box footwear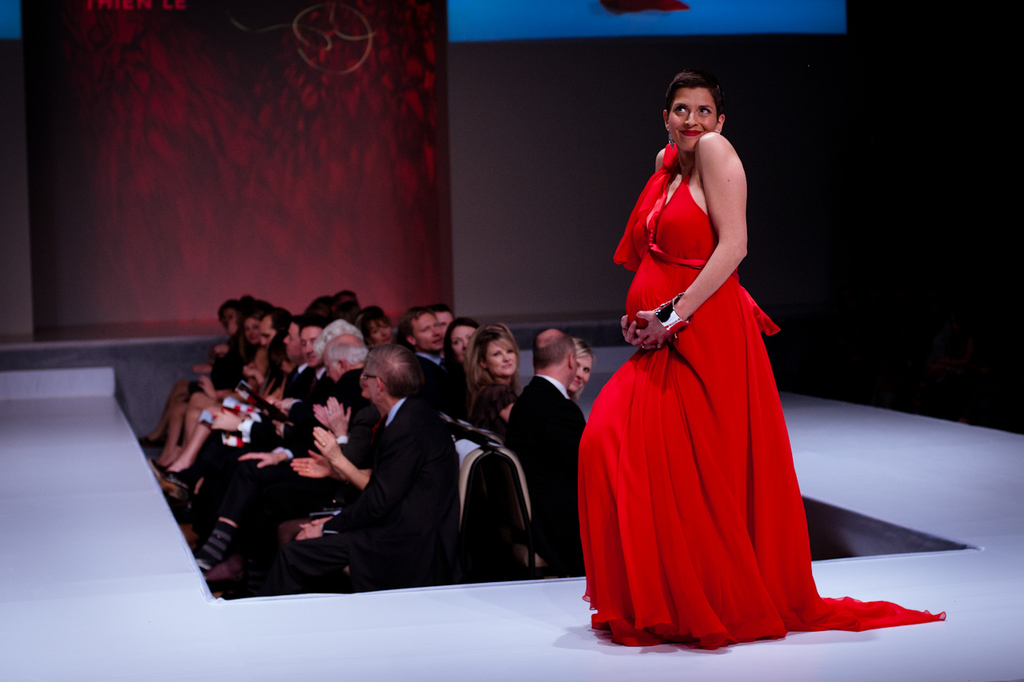
[149, 457, 171, 474]
